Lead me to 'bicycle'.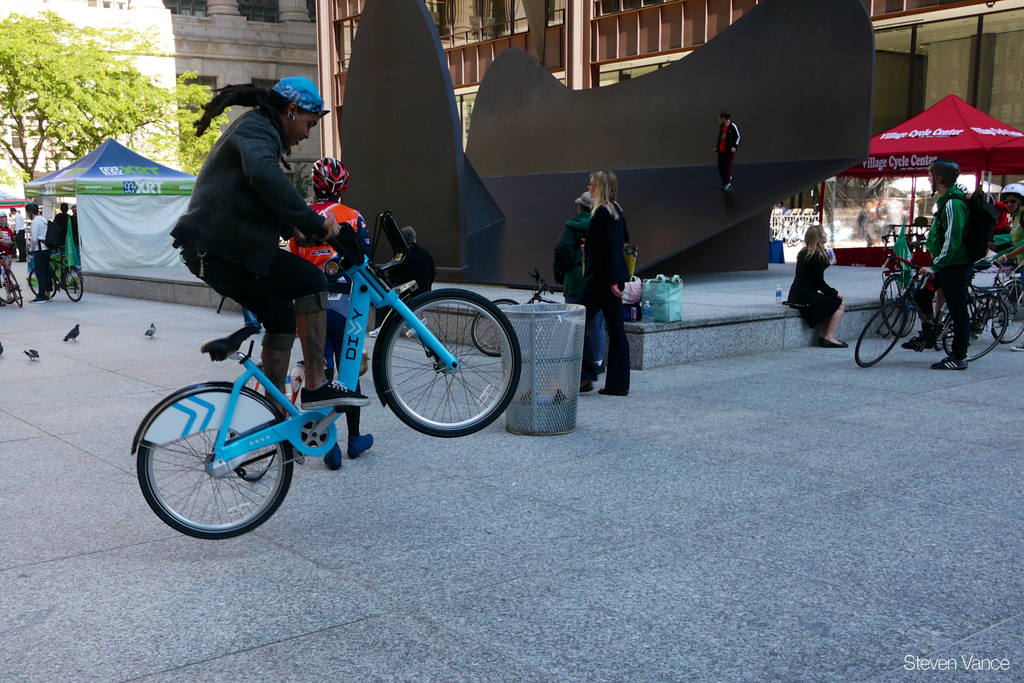
Lead to (left=138, top=193, right=510, bottom=541).
